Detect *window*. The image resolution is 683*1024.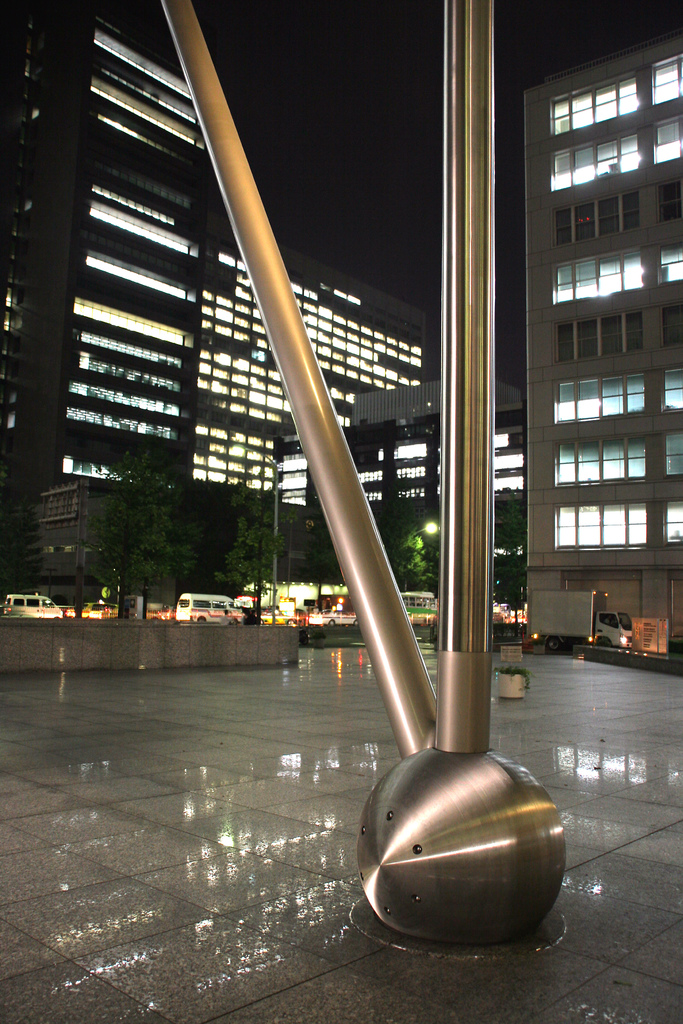
<bbox>556, 499, 645, 551</bbox>.
